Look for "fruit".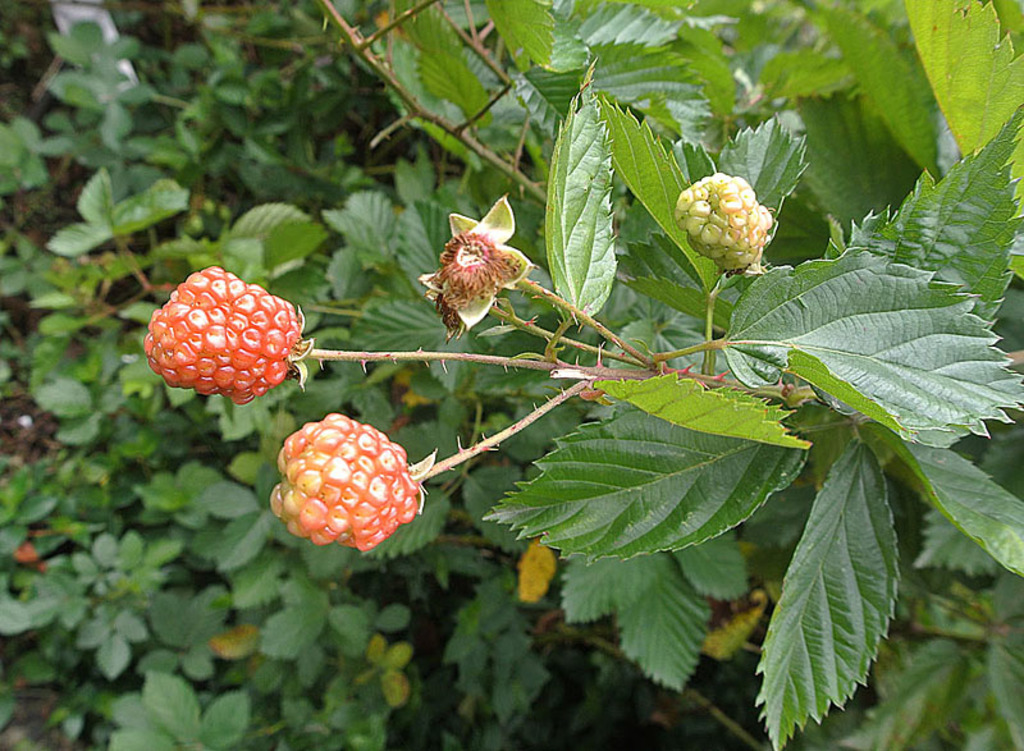
Found: l=136, t=264, r=297, b=407.
